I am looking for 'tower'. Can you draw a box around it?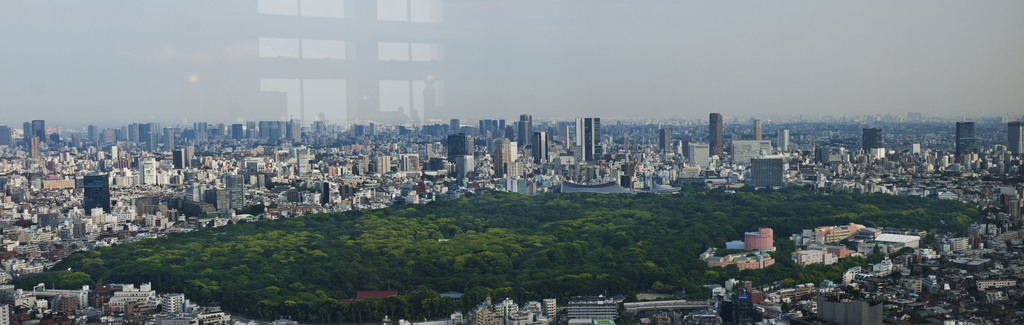
Sure, the bounding box is <bbox>257, 172, 265, 188</bbox>.
